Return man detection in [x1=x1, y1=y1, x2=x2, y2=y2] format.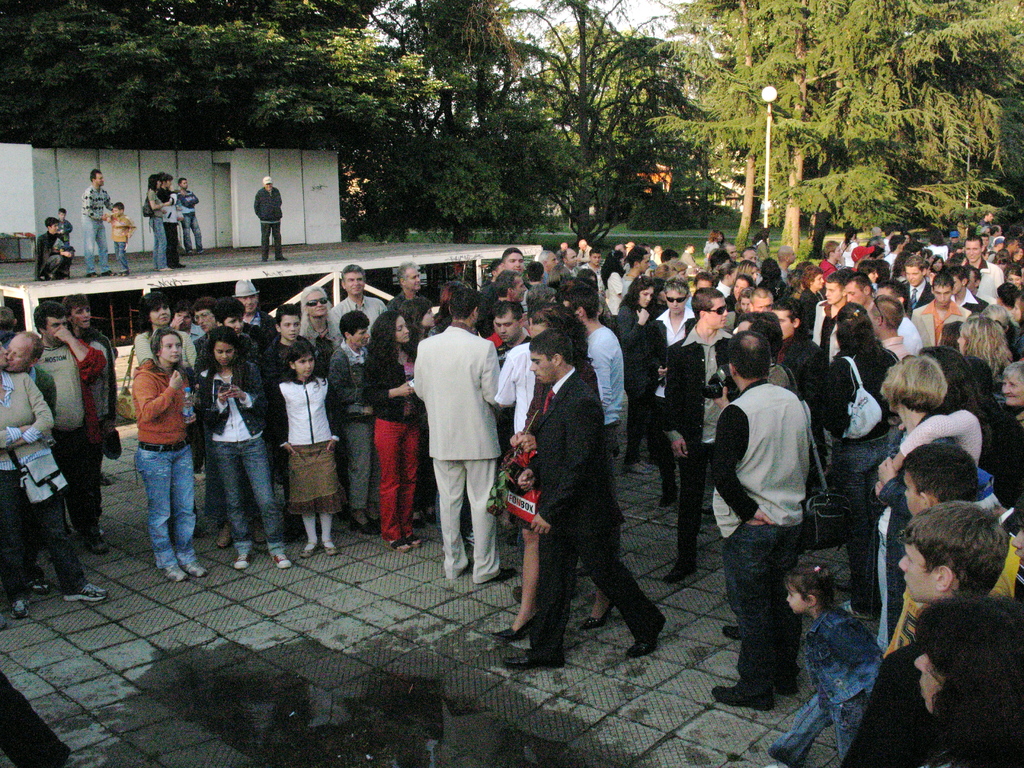
[x1=250, y1=175, x2=287, y2=261].
